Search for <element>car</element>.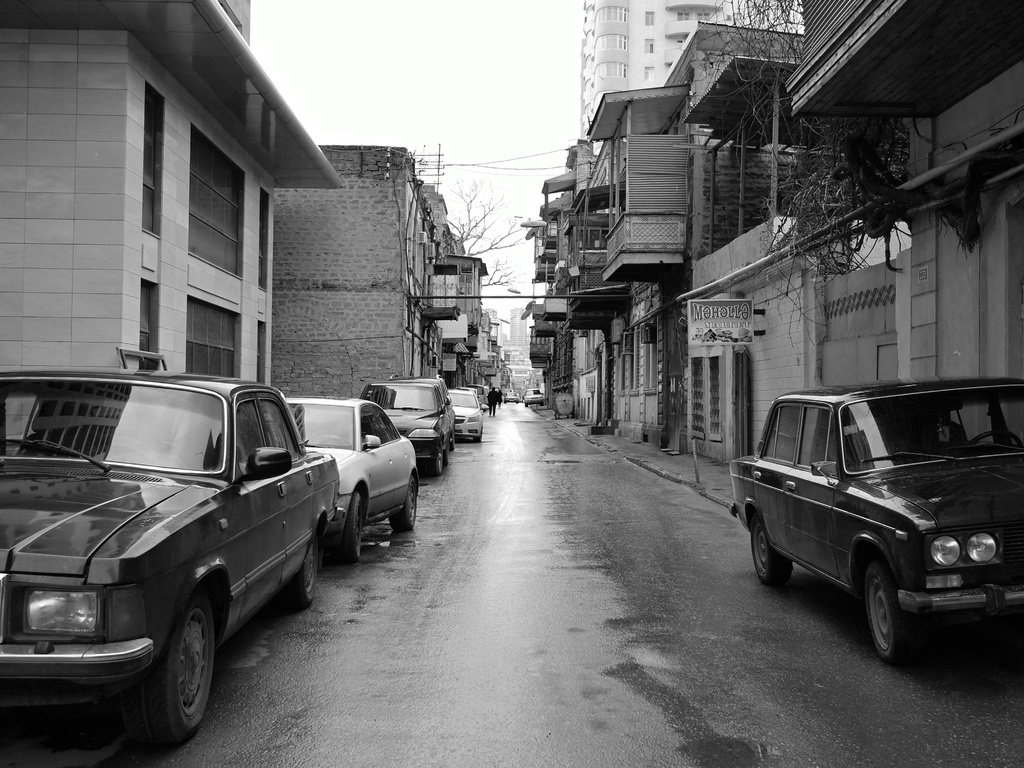
Found at pyautogui.locateOnScreen(525, 388, 548, 402).
